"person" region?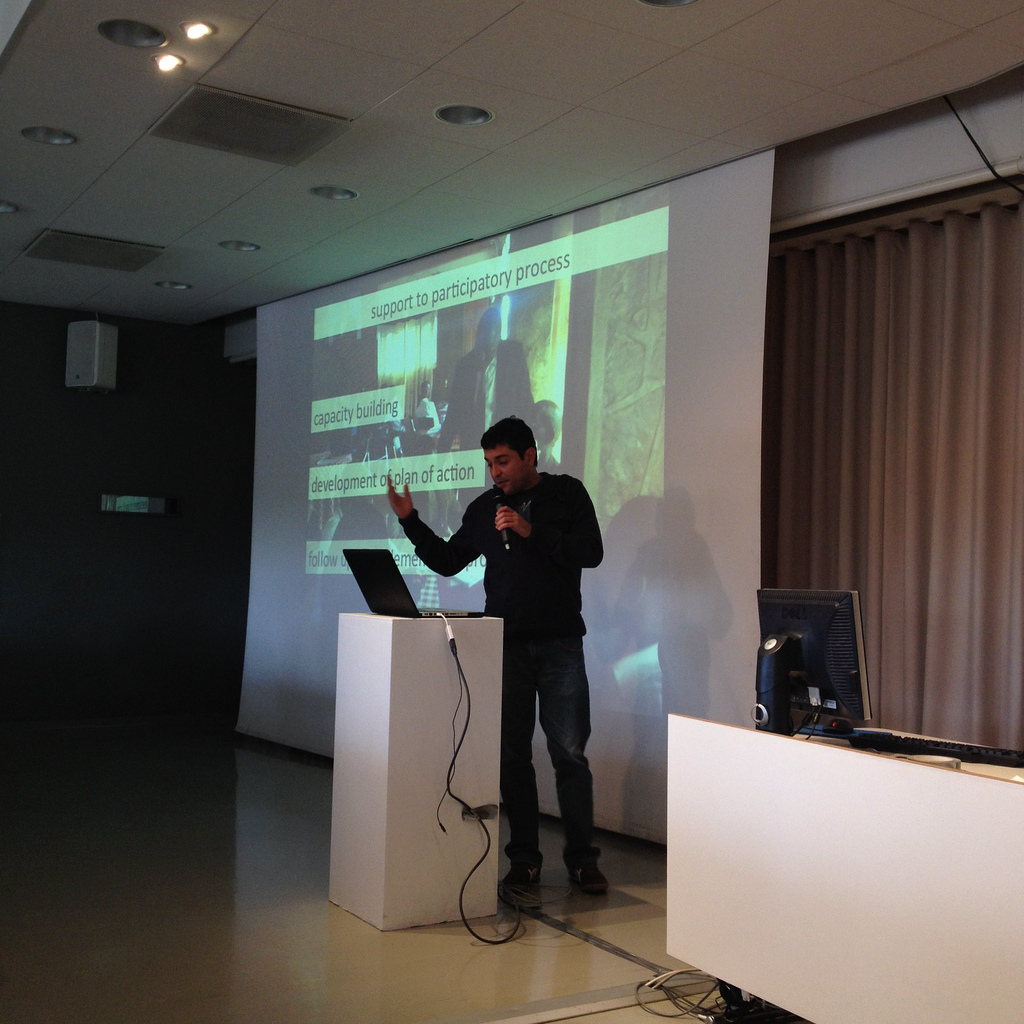
box=[438, 405, 615, 927]
